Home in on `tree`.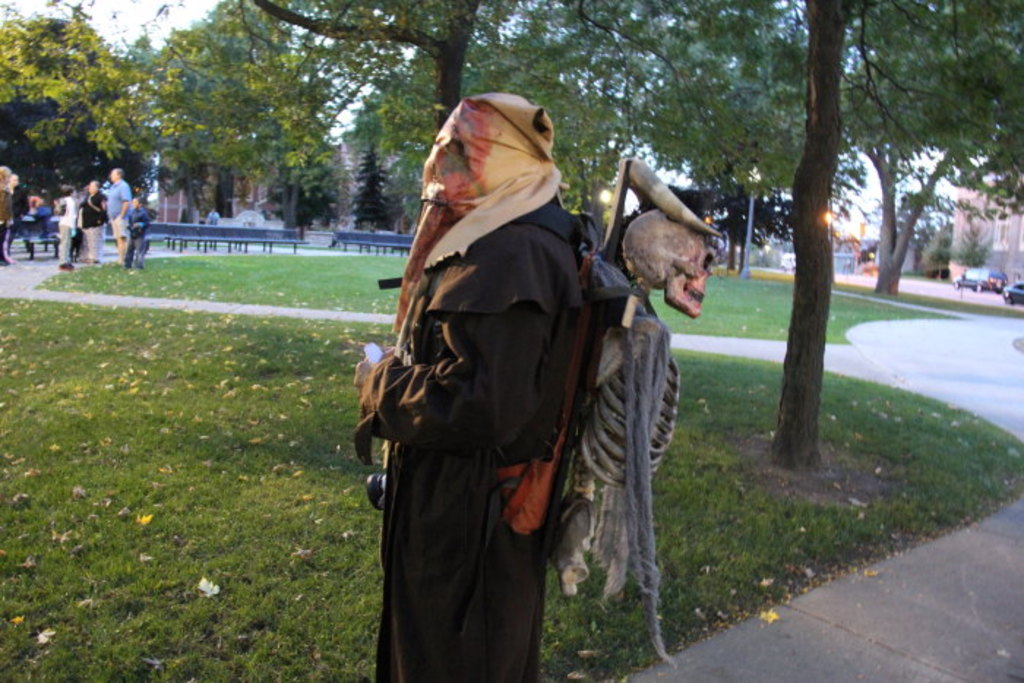
Homed in at BBox(0, 0, 139, 247).
